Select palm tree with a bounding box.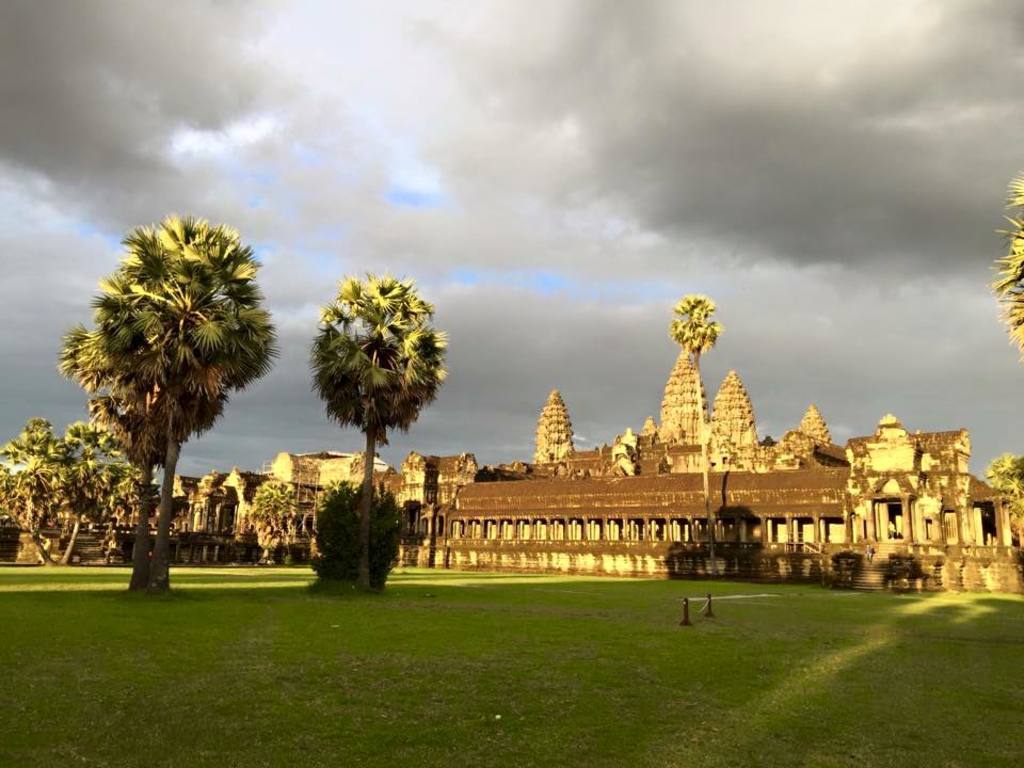
[left=981, top=452, right=1023, bottom=518].
